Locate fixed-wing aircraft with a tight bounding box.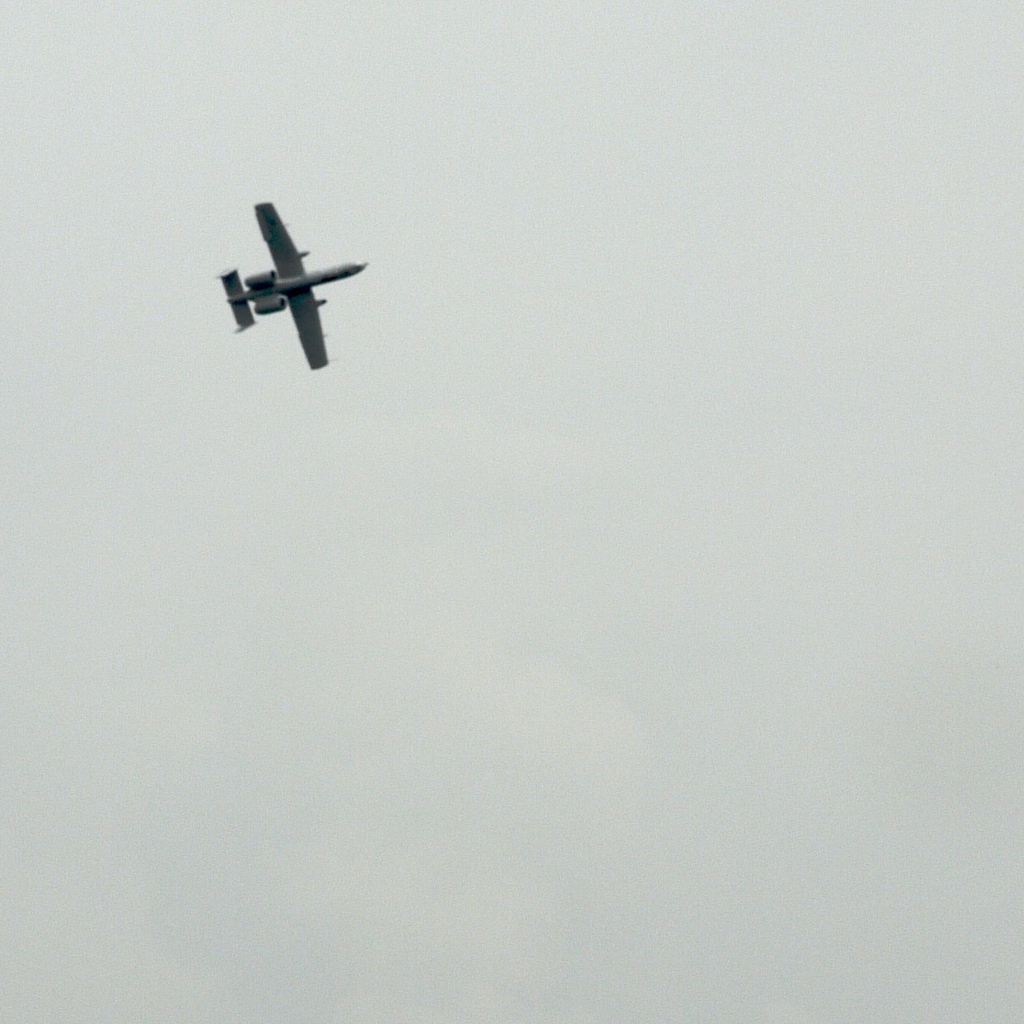
l=213, t=188, r=375, b=363.
